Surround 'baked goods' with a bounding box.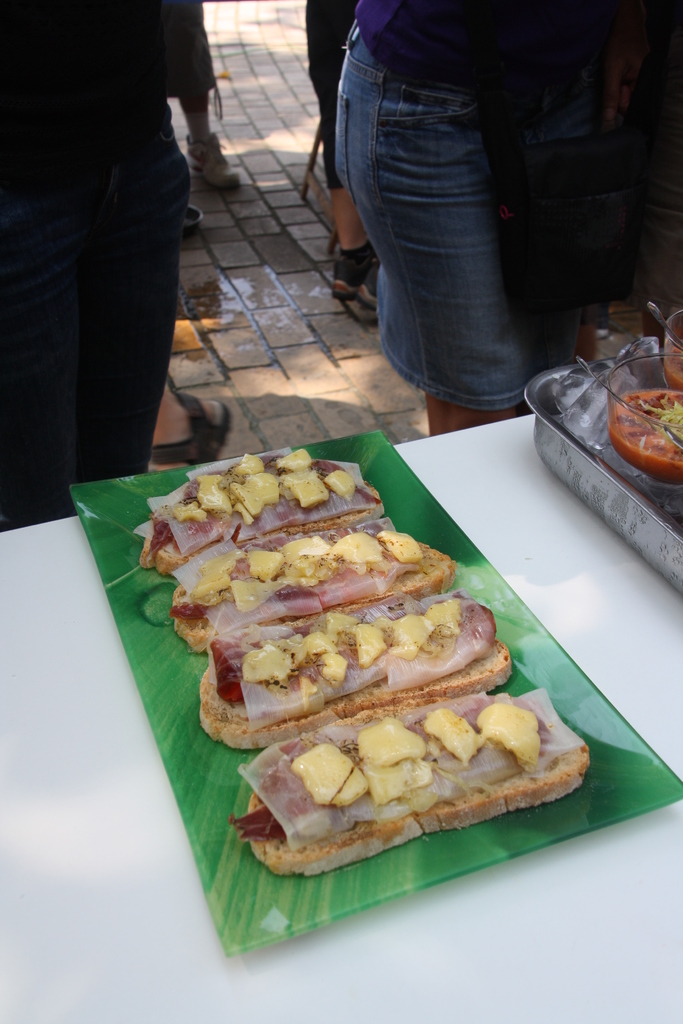
(198, 594, 515, 746).
